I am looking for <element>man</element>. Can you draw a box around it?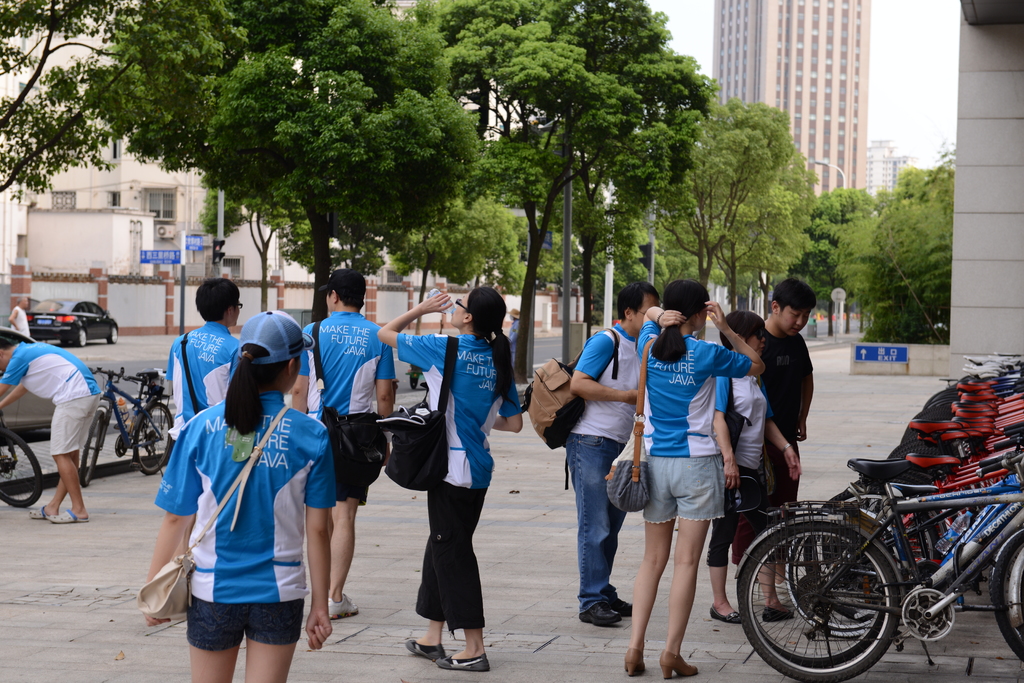
Sure, the bounding box is l=0, t=335, r=105, b=529.
